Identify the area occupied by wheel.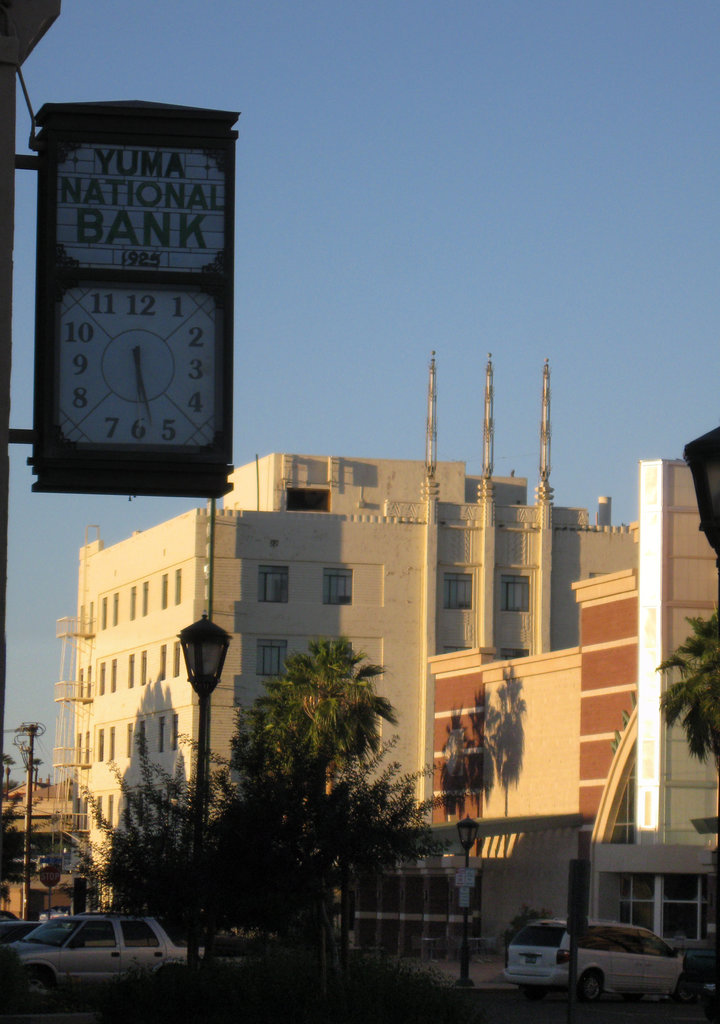
Area: box(585, 974, 595, 1000).
